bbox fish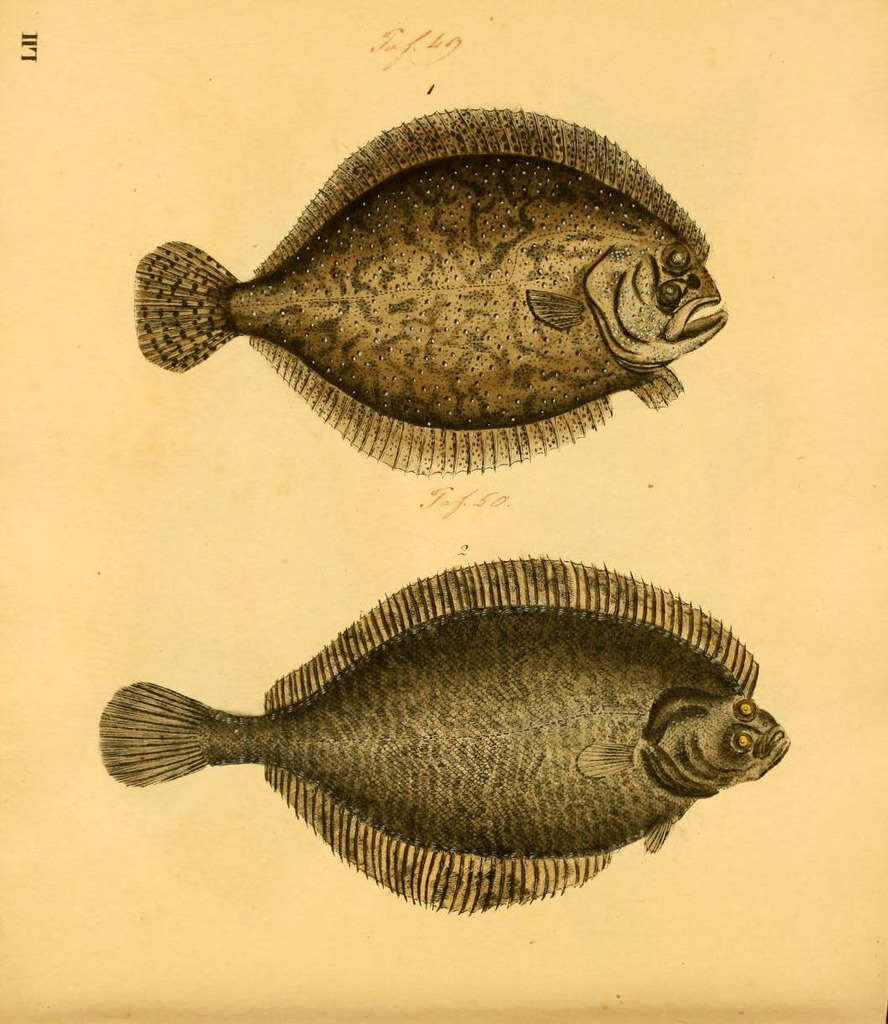
(69, 560, 817, 945)
